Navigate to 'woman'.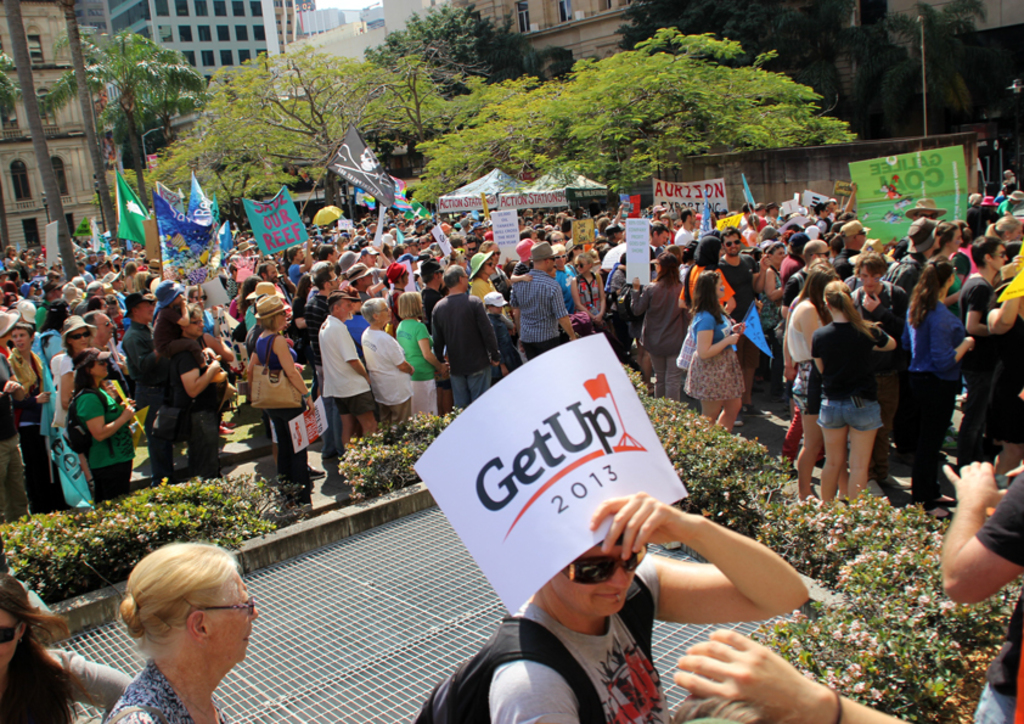
Navigation target: <region>686, 269, 744, 437</region>.
